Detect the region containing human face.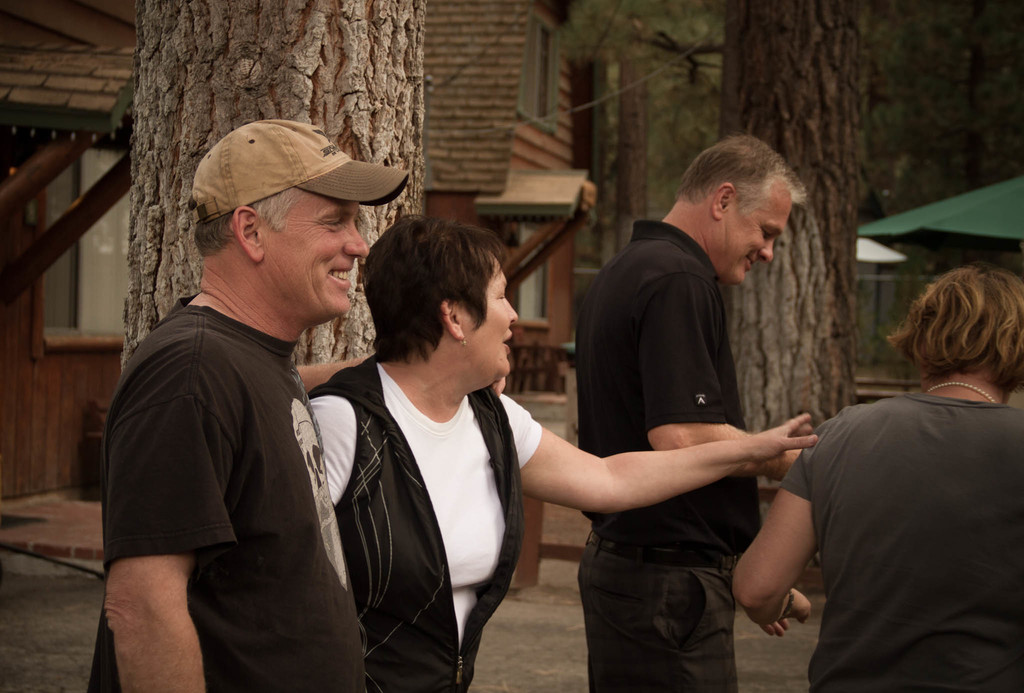
select_region(465, 260, 520, 373).
